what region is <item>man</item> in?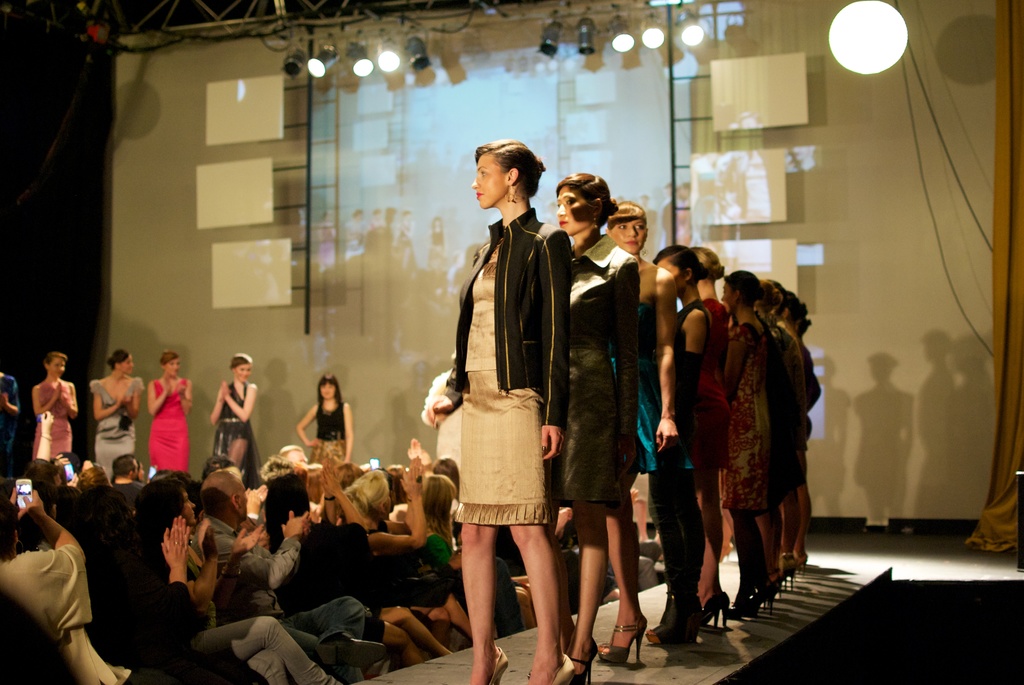
(left=0, top=477, right=143, bottom=684).
